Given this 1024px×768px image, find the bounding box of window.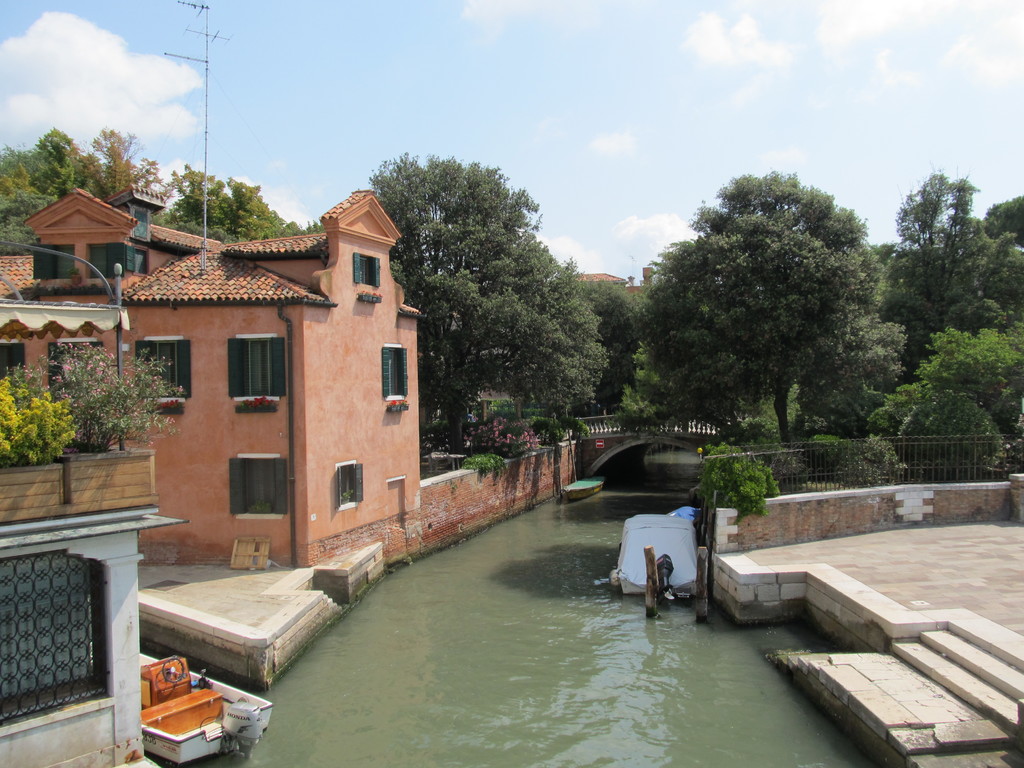
[0, 343, 29, 390].
